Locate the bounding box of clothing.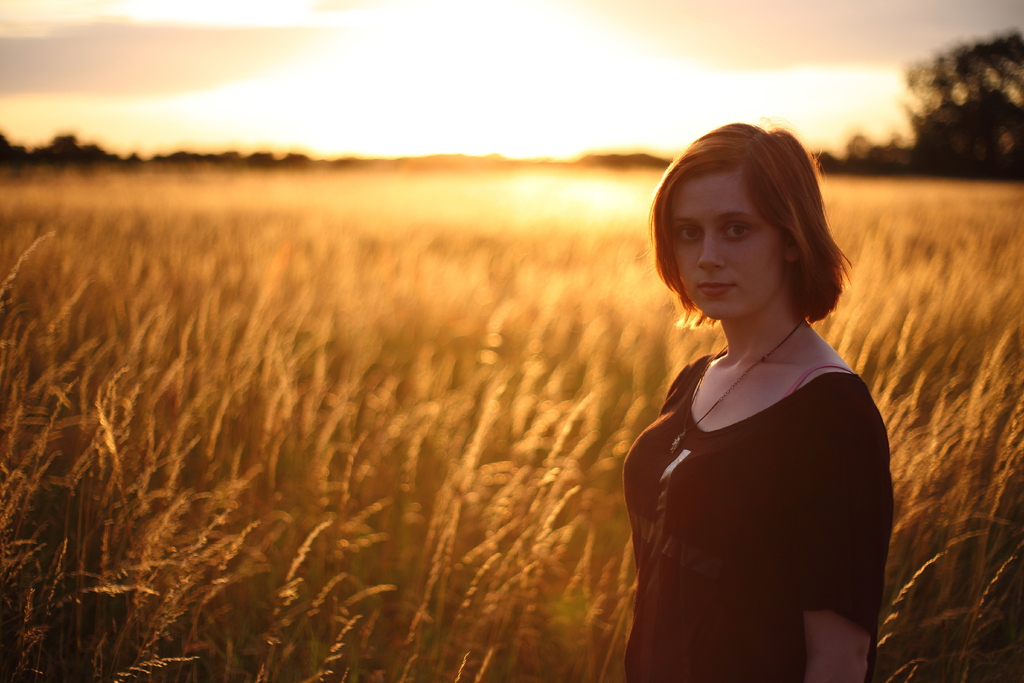
Bounding box: Rect(634, 279, 895, 662).
